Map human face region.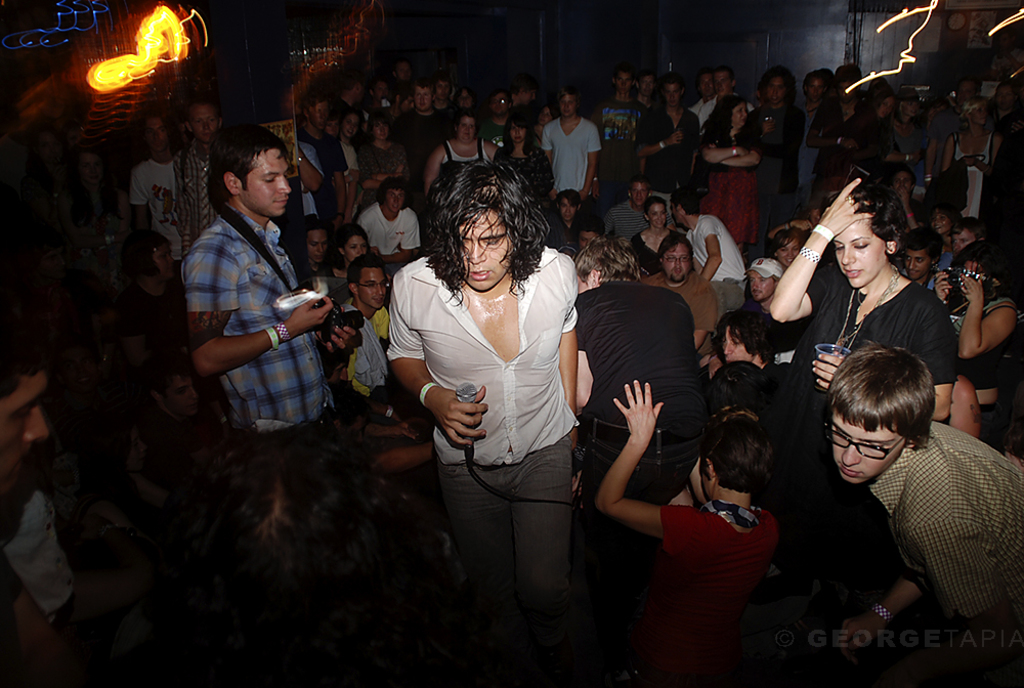
Mapped to x1=415 y1=88 x2=432 y2=106.
